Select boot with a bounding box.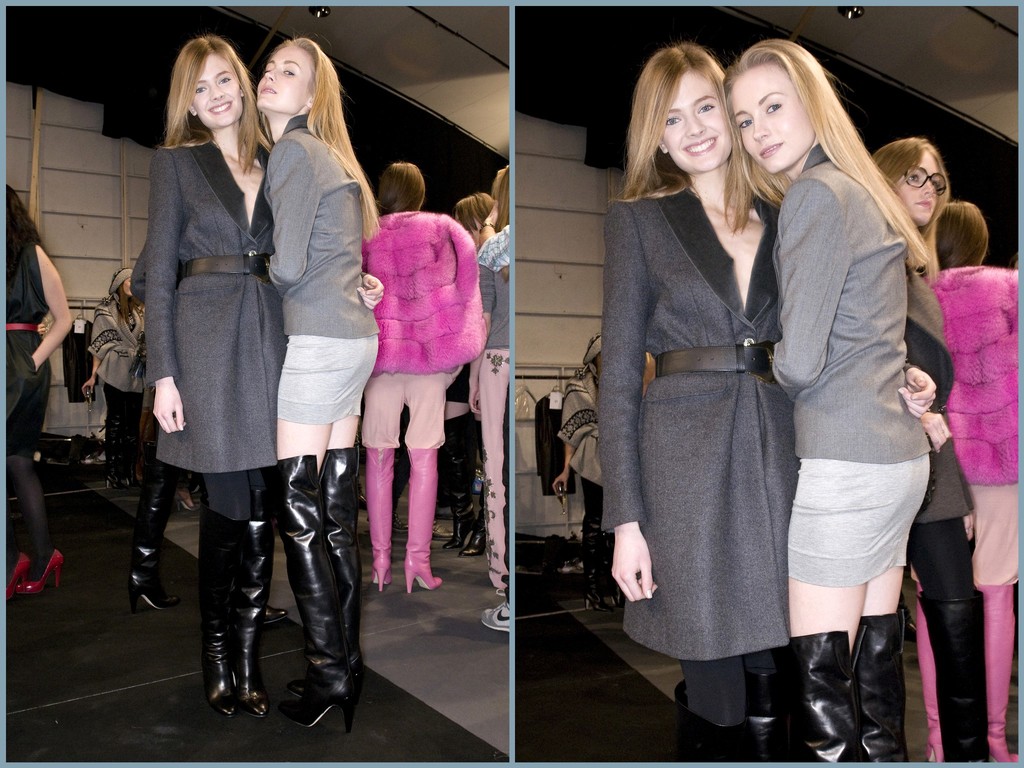
box(800, 632, 852, 767).
